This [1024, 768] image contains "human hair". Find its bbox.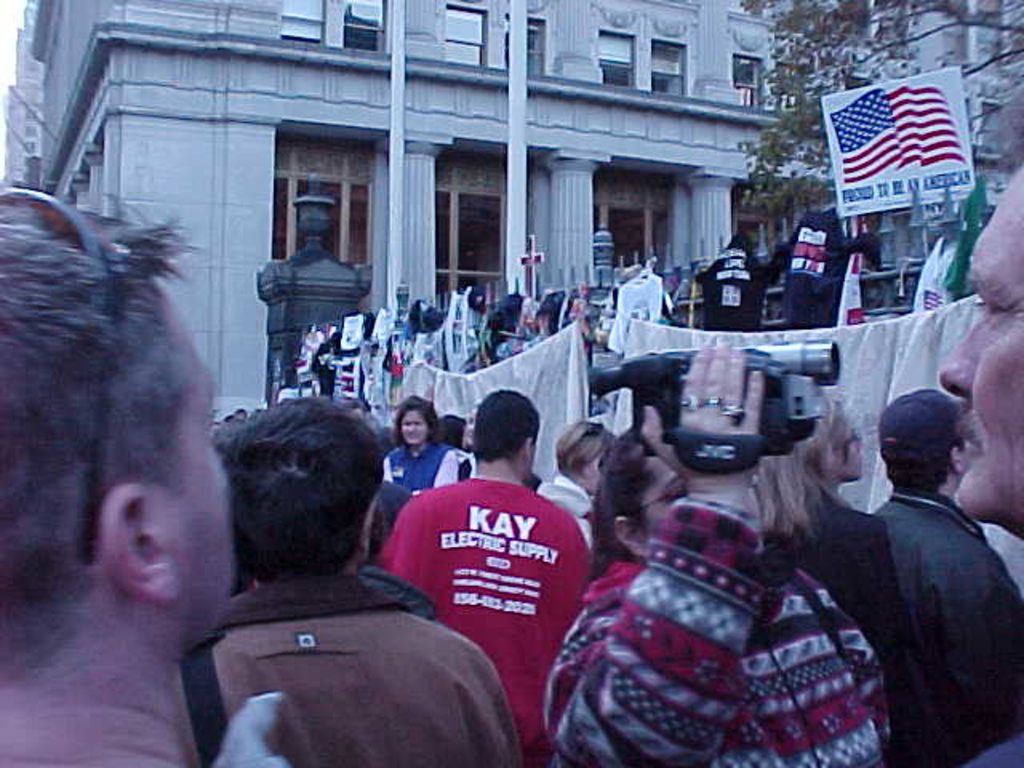
390/390/445/451.
